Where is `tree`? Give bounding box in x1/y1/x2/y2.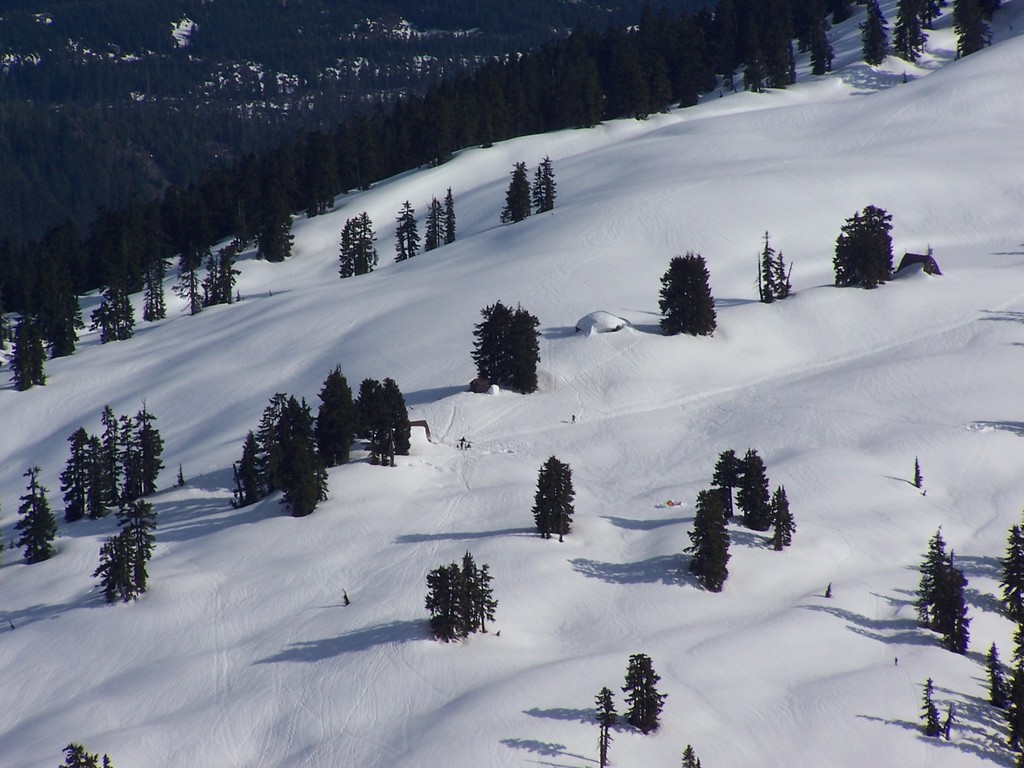
474/298/541/390.
